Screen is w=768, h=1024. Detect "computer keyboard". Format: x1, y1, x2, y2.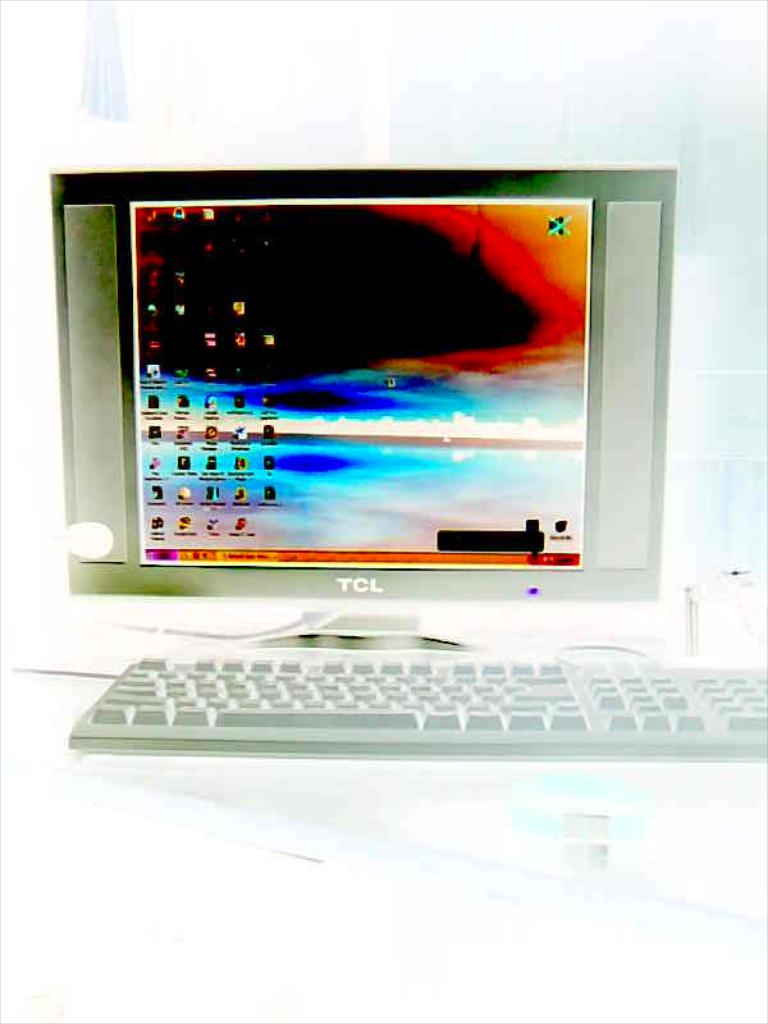
64, 653, 767, 762.
